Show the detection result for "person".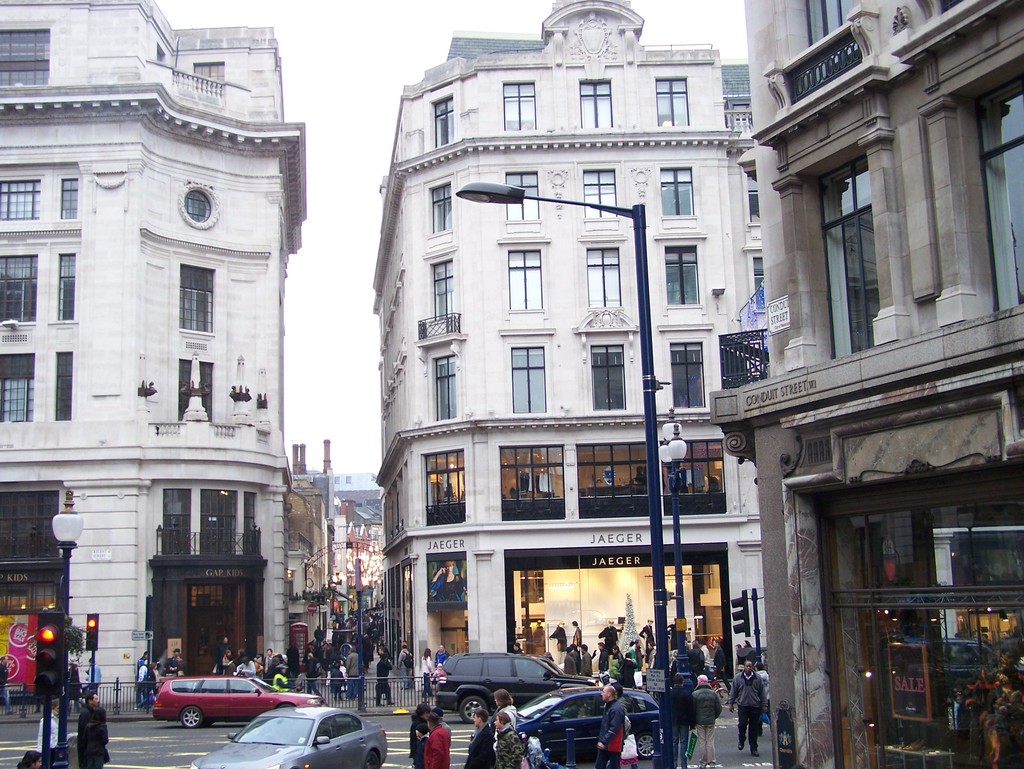
crop(729, 662, 766, 755).
